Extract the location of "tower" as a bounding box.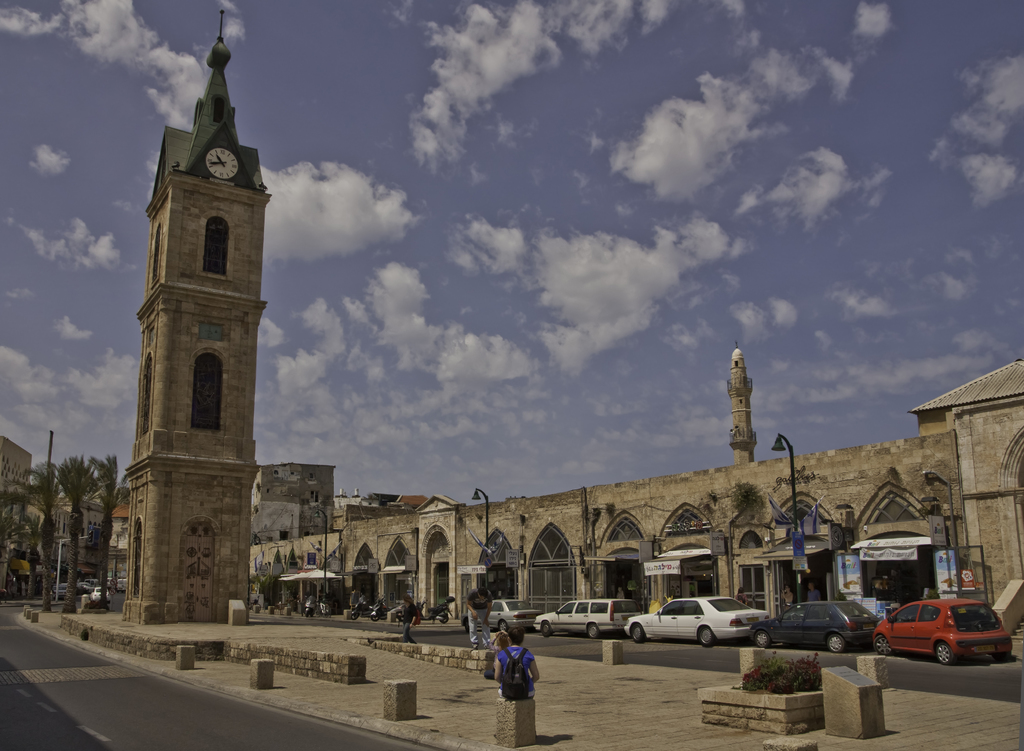
bbox=(123, 3, 264, 626).
